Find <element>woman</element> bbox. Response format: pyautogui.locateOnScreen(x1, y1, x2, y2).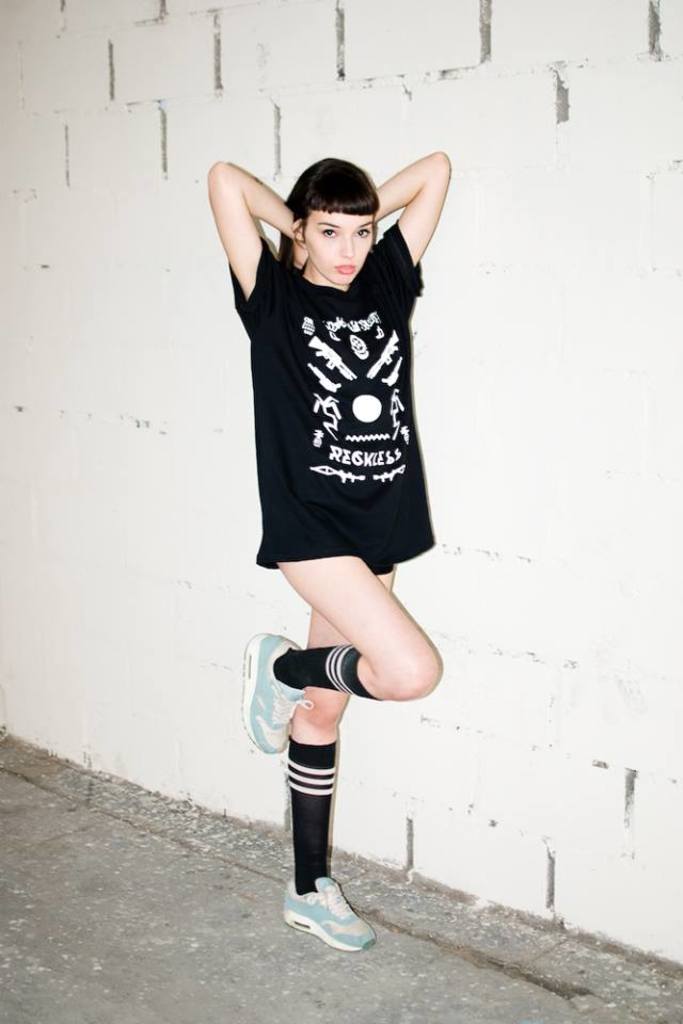
pyautogui.locateOnScreen(195, 150, 464, 959).
